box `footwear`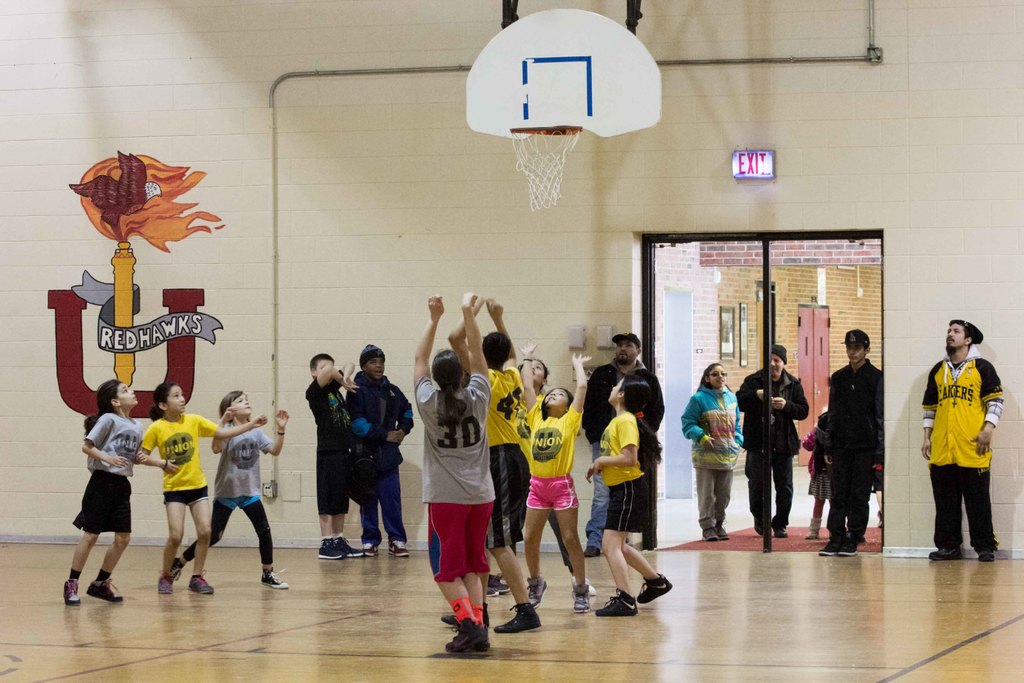
<box>89,575,120,607</box>
